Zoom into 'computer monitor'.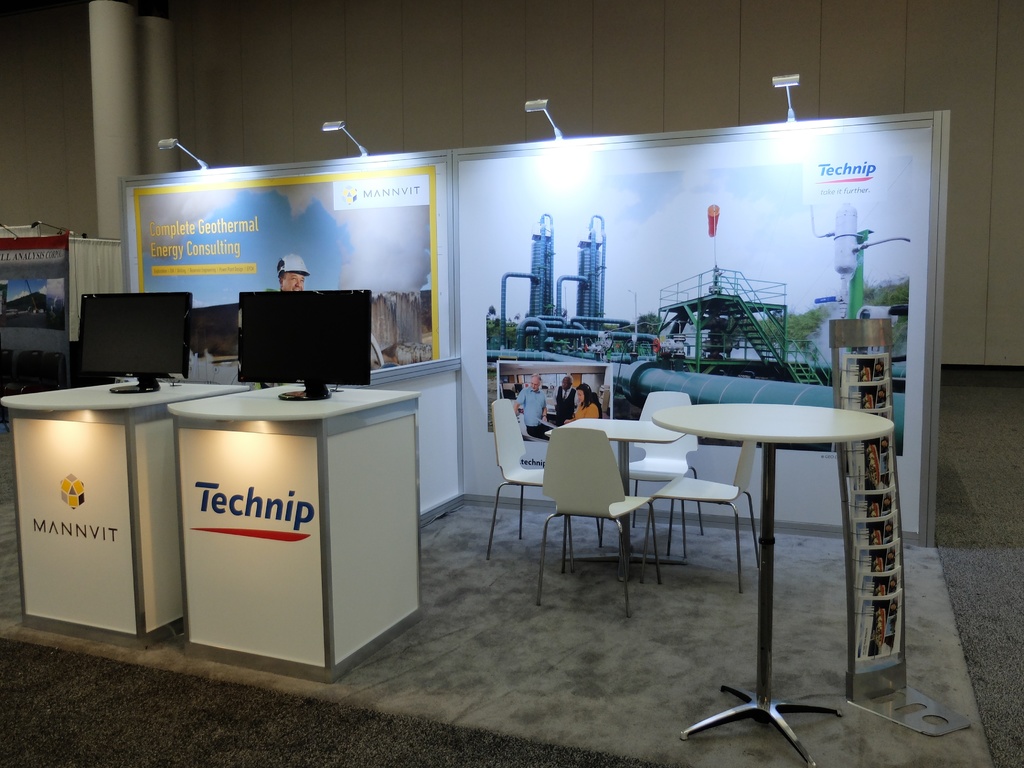
Zoom target: box(210, 292, 373, 401).
